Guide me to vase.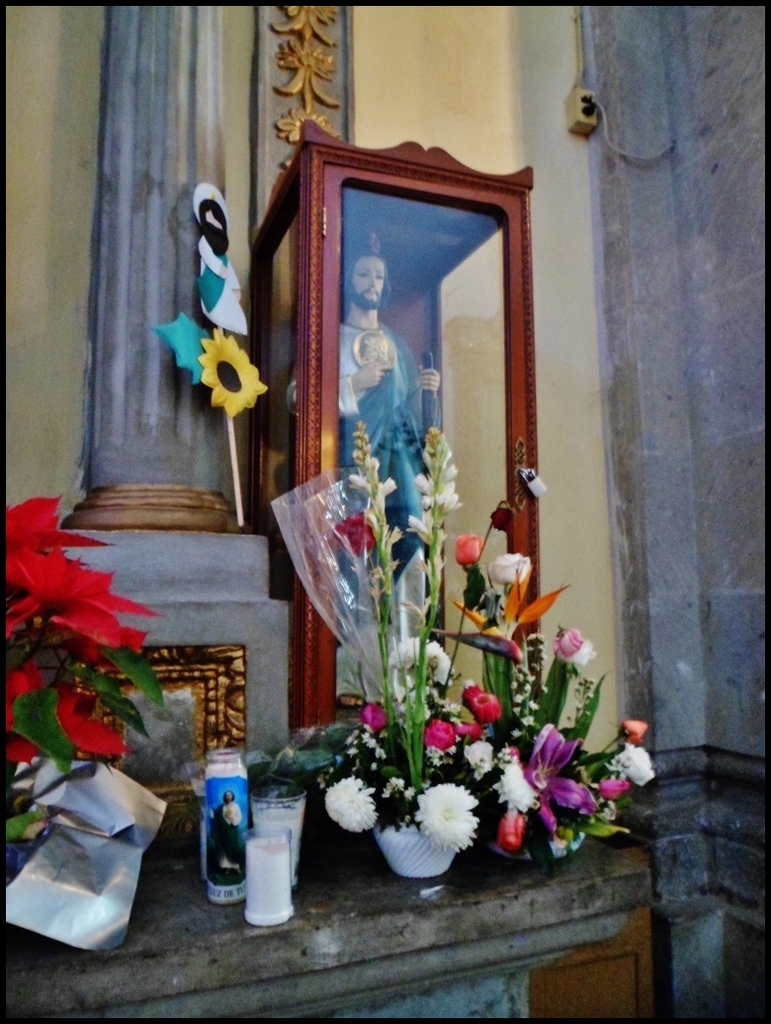
Guidance: box=[489, 804, 589, 862].
